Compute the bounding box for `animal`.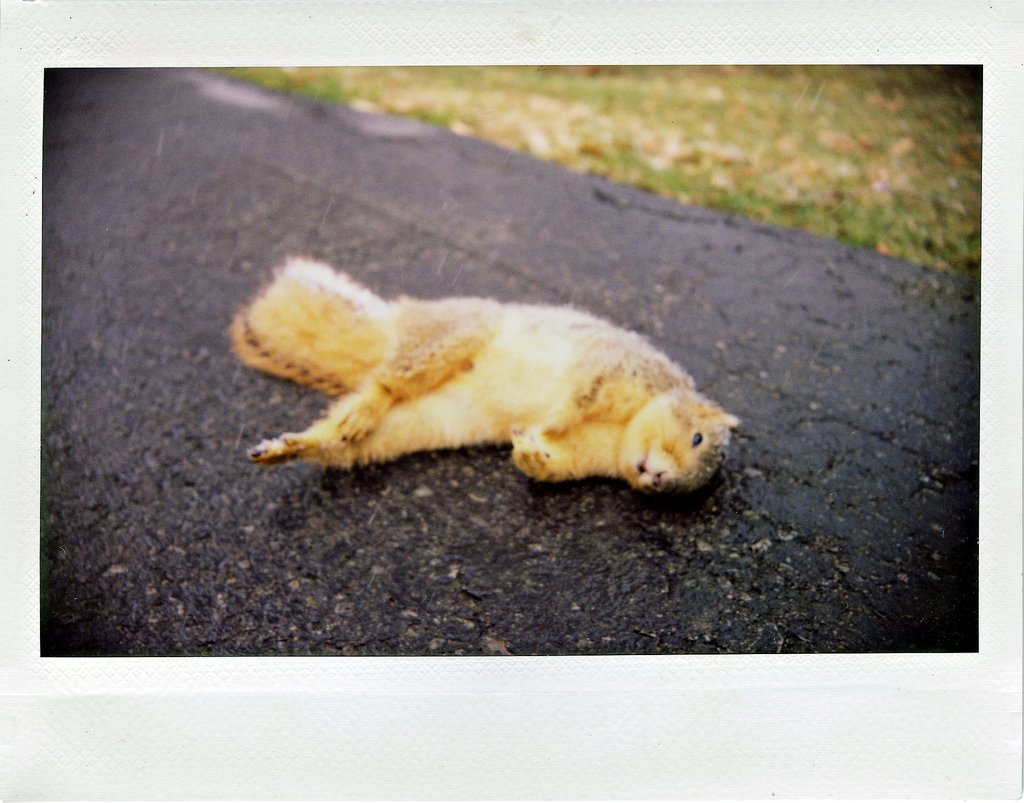
227:249:743:497.
